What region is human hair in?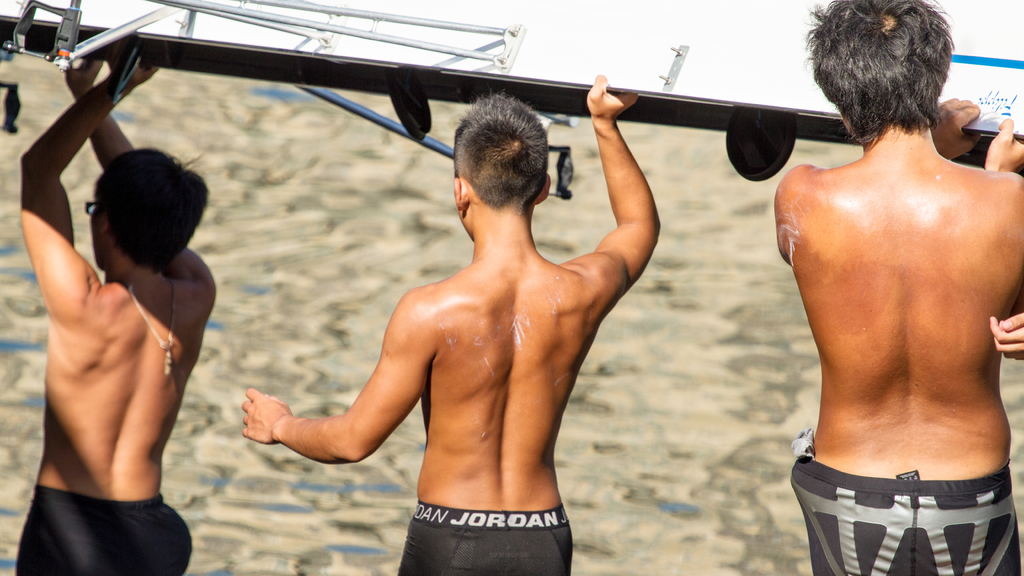
[451,92,549,221].
